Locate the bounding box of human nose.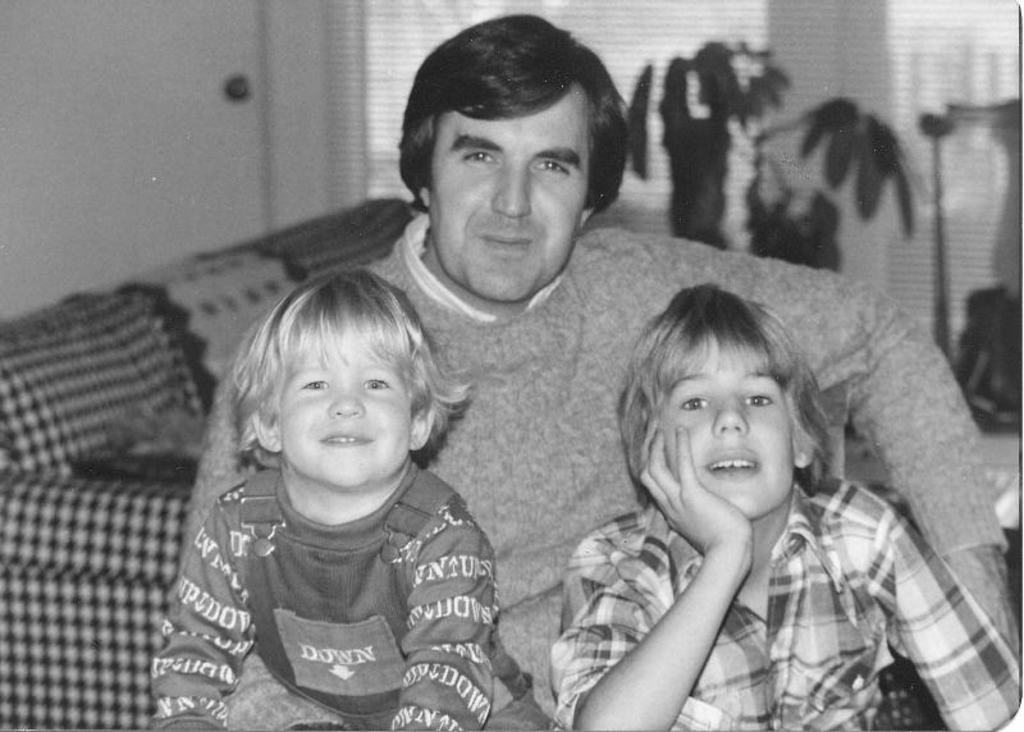
Bounding box: 493, 156, 530, 221.
